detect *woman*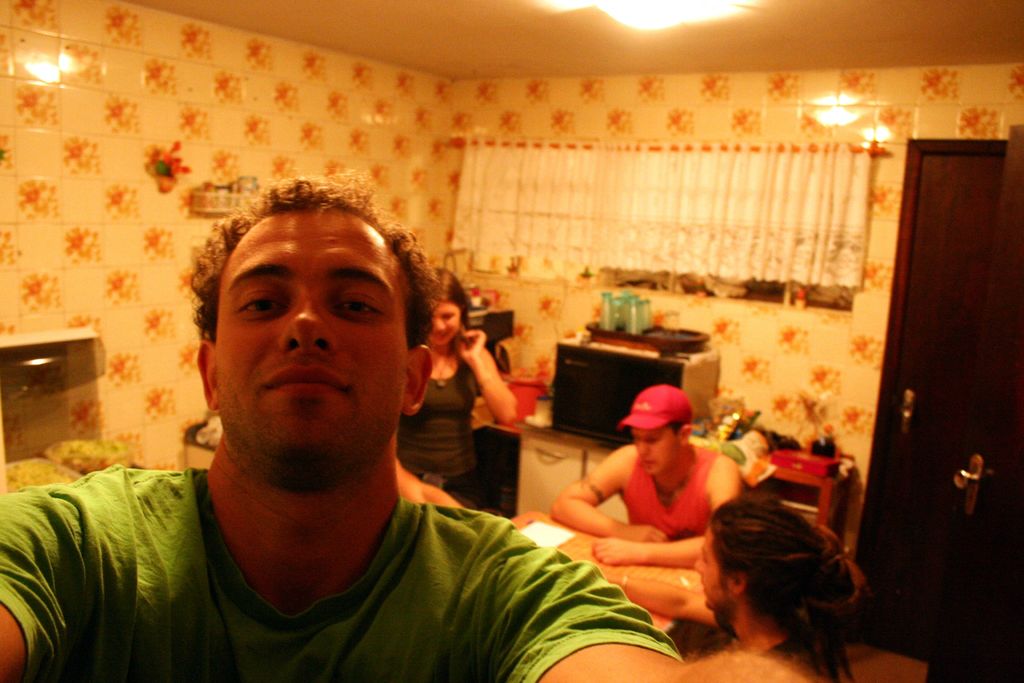
crop(709, 493, 850, 682)
